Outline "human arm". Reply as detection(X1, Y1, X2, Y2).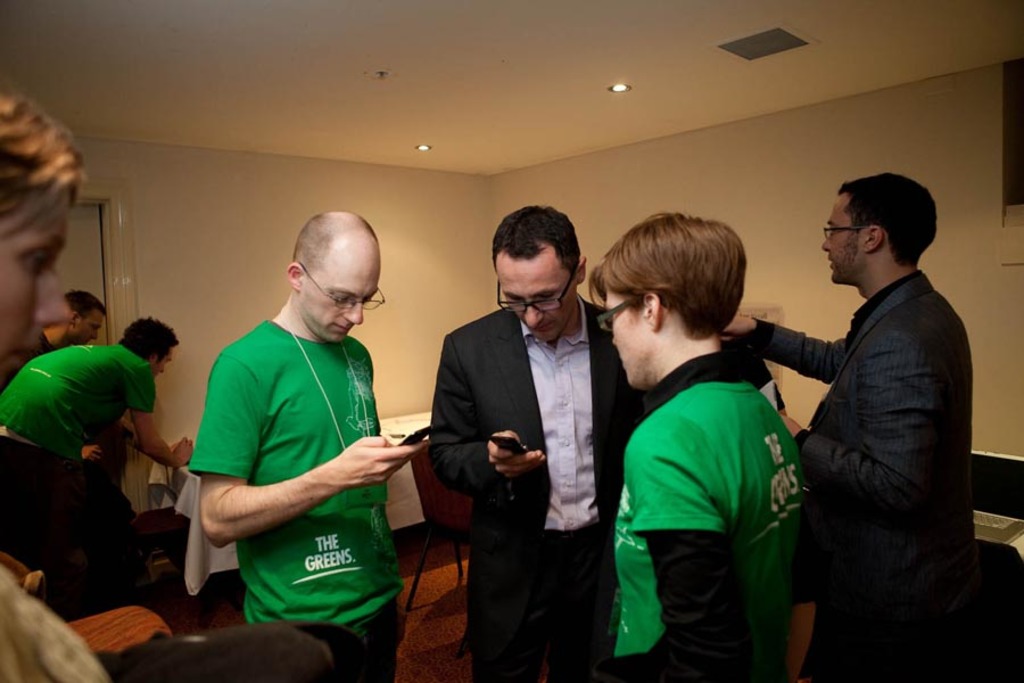
detection(774, 543, 819, 682).
